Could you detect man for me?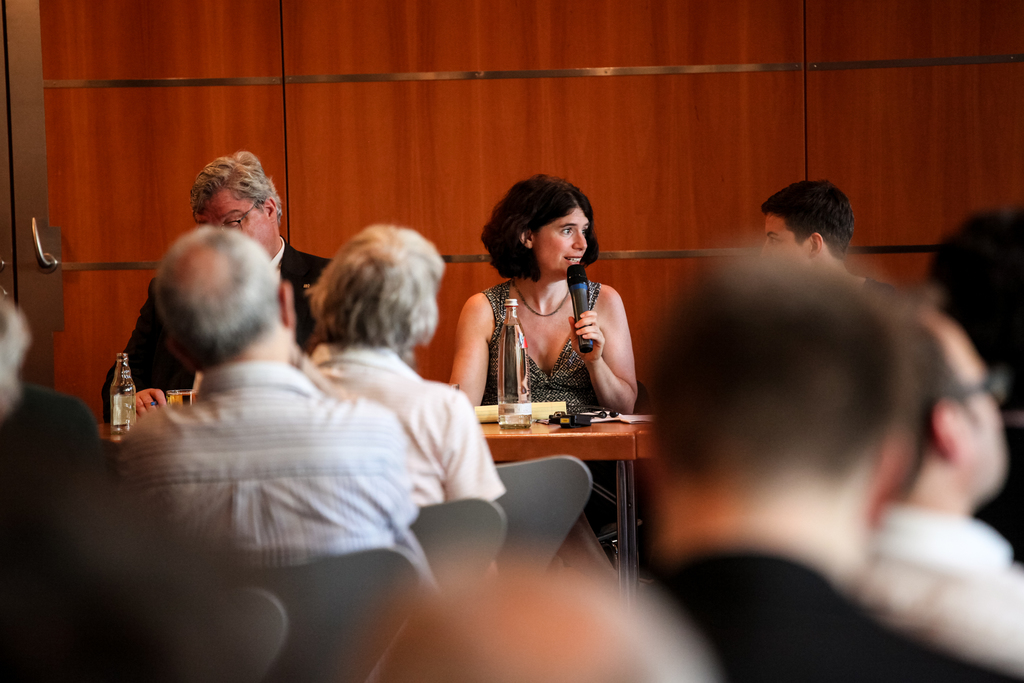
Detection result: bbox=(634, 254, 1023, 682).
